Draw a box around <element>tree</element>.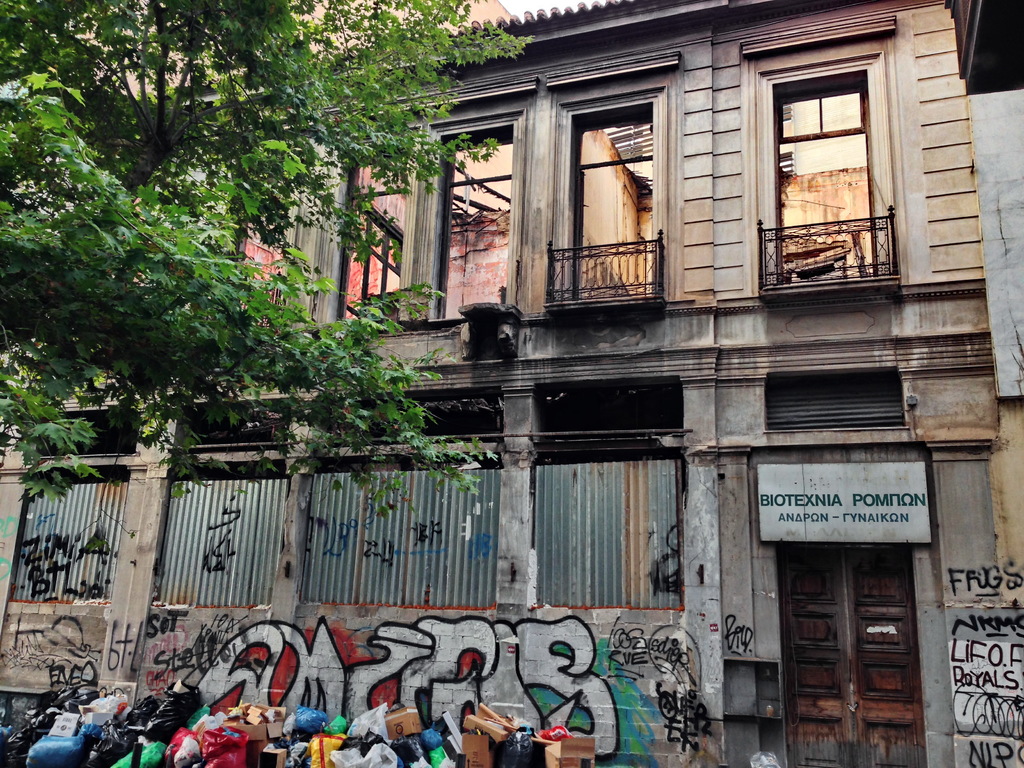
region(0, 0, 534, 505).
